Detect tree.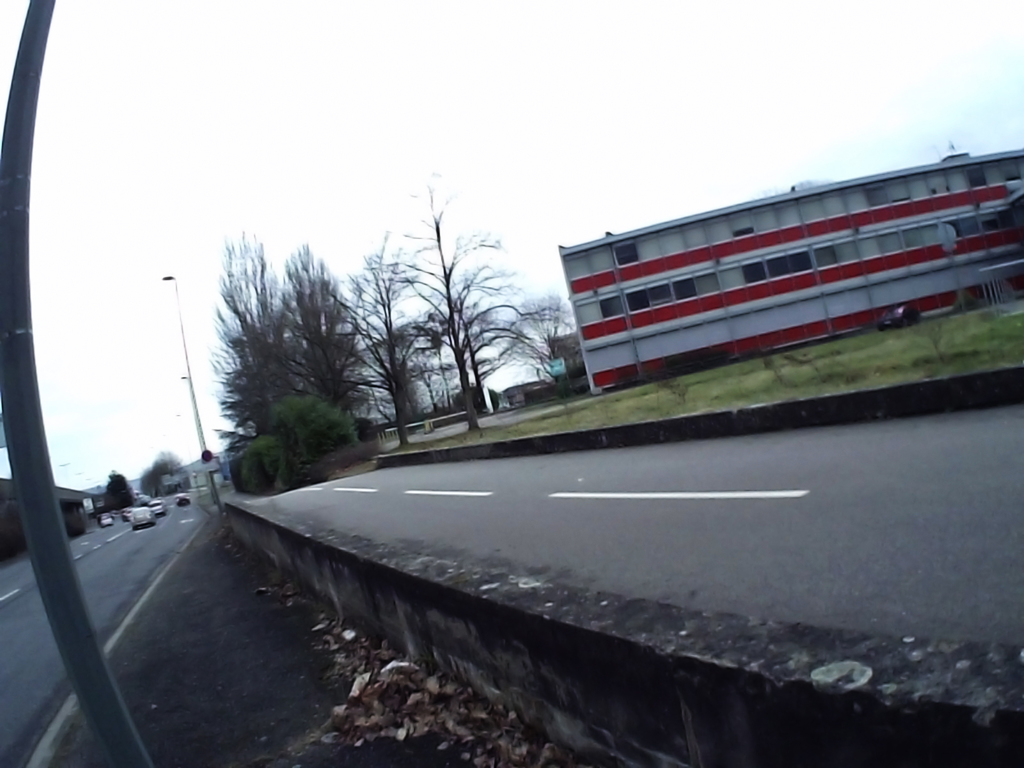
Detected at 371/193/554/431.
